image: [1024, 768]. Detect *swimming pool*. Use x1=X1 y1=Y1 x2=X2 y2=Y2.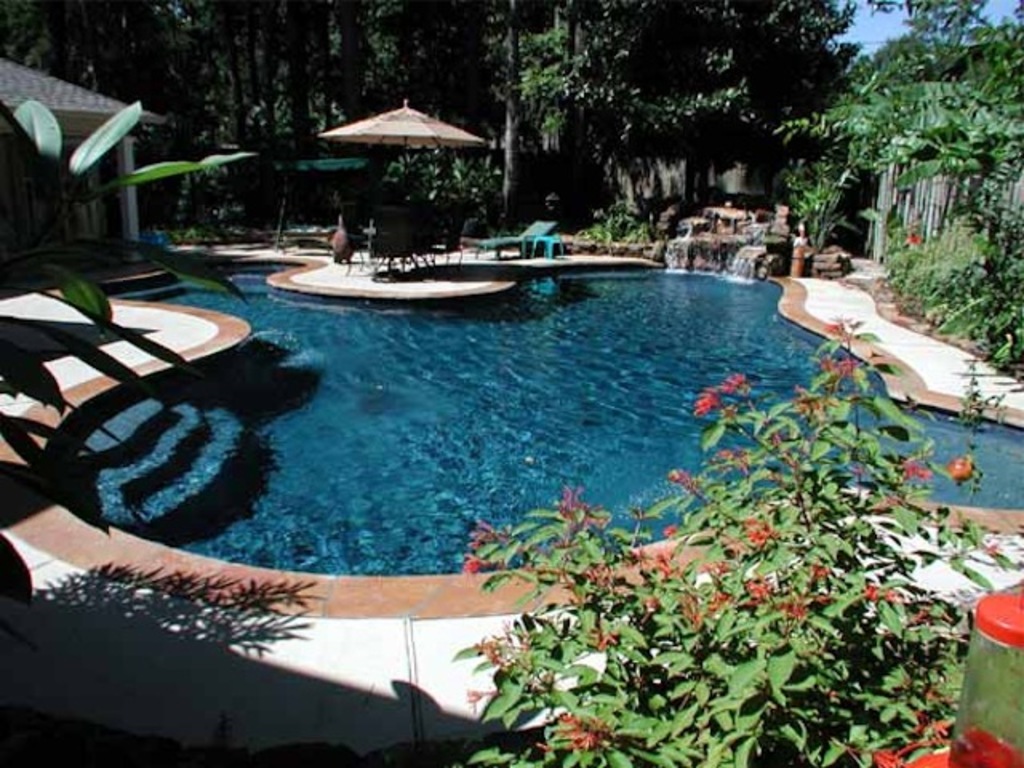
x1=0 y1=259 x2=1022 y2=611.
